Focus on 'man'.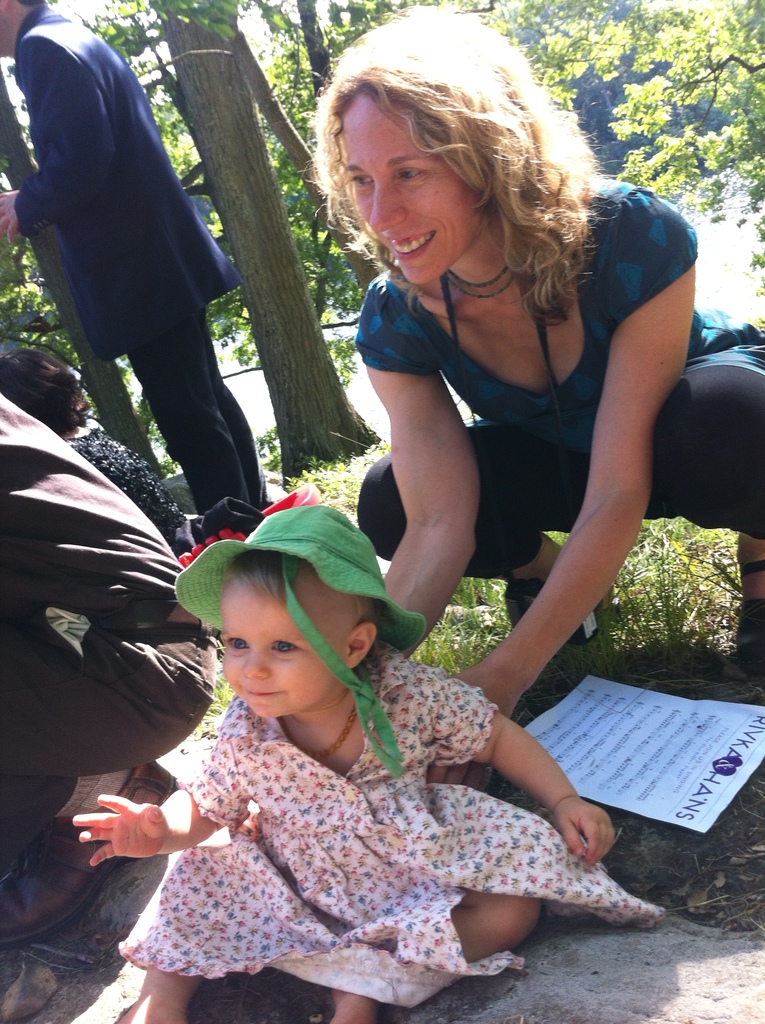
Focused at (x1=15, y1=13, x2=265, y2=531).
